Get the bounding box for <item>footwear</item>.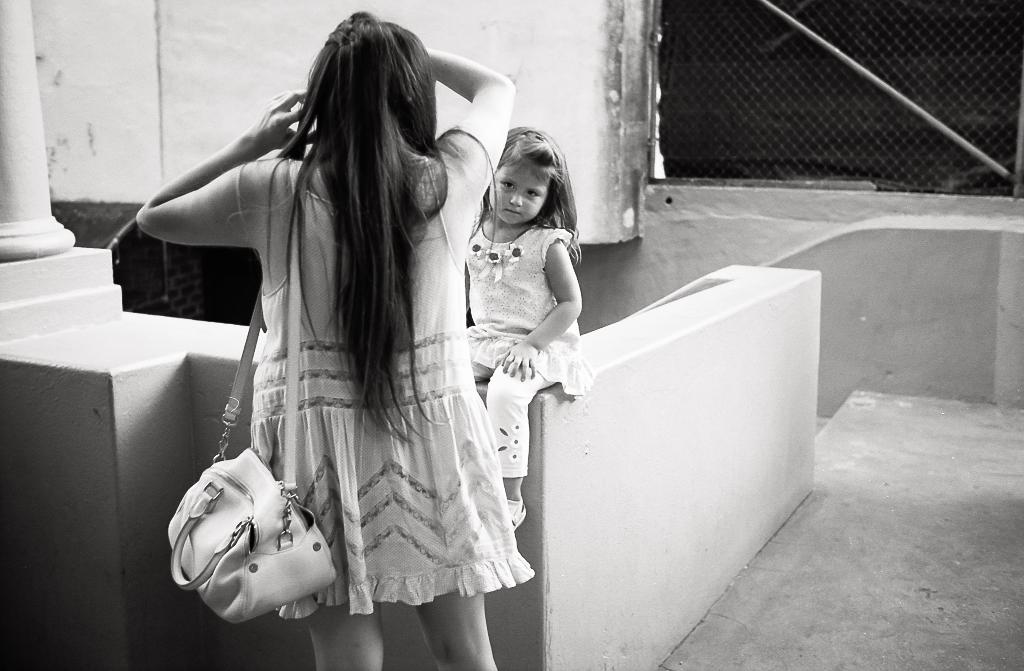
pyautogui.locateOnScreen(508, 498, 527, 530).
